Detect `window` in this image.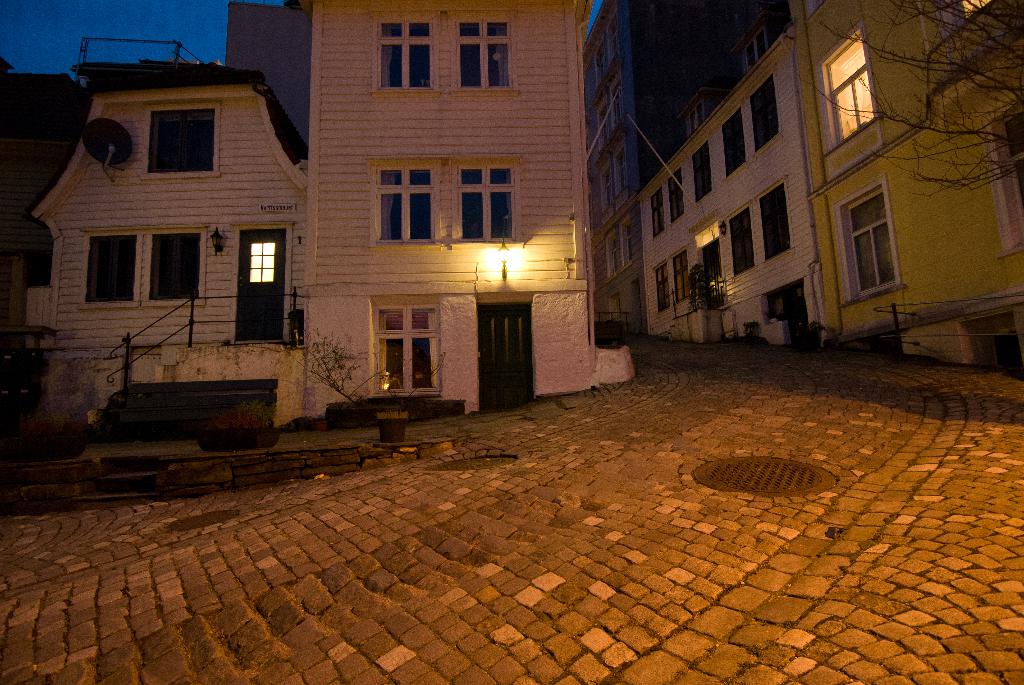
Detection: {"x1": 370, "y1": 157, "x2": 515, "y2": 245}.
